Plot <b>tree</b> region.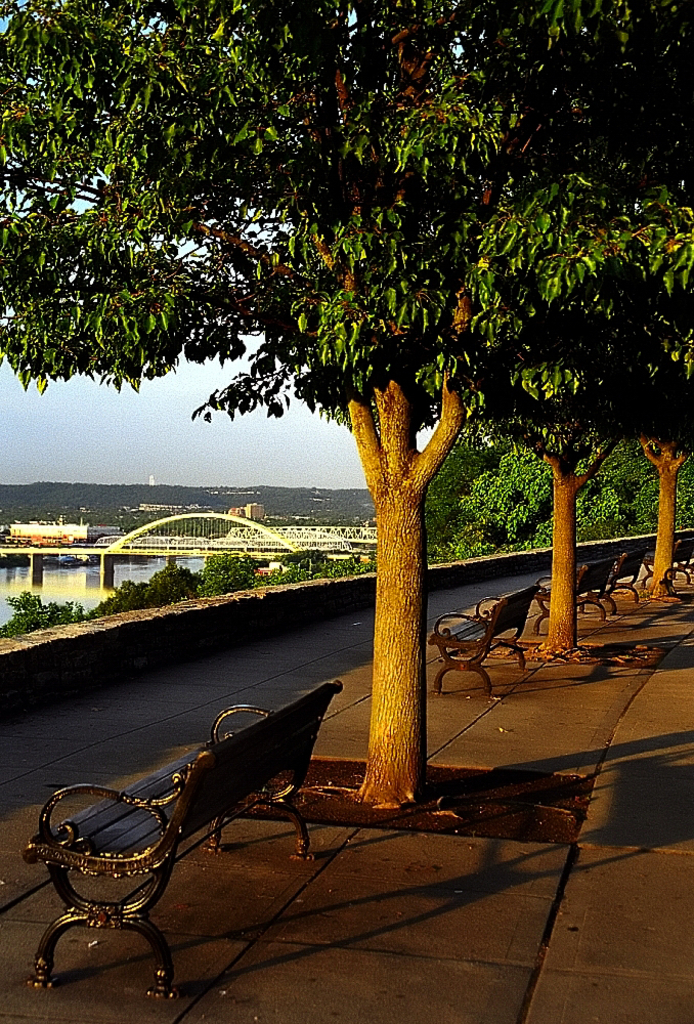
Plotted at (left=17, top=19, right=683, bottom=743).
